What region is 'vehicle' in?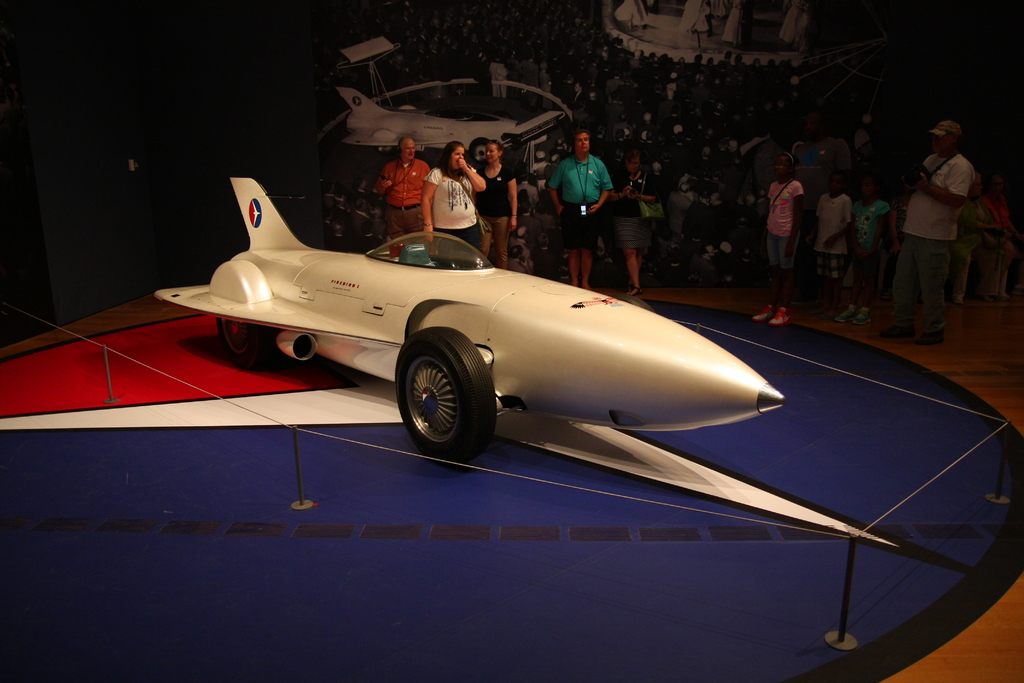
<region>337, 78, 571, 165</region>.
